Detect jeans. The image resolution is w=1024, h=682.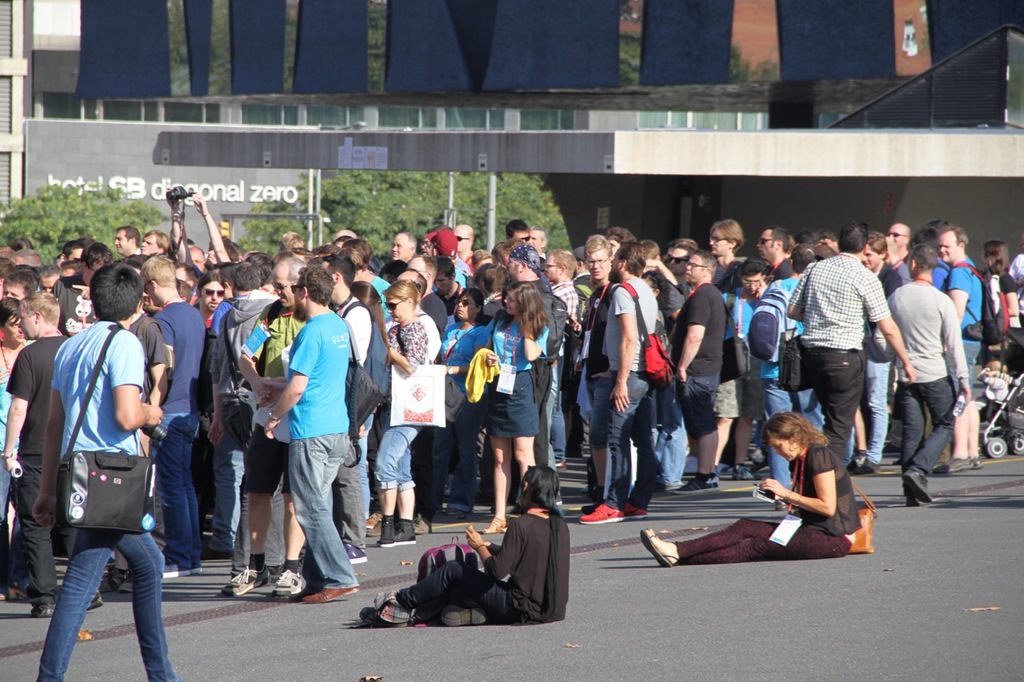
[left=654, top=381, right=686, bottom=487].
